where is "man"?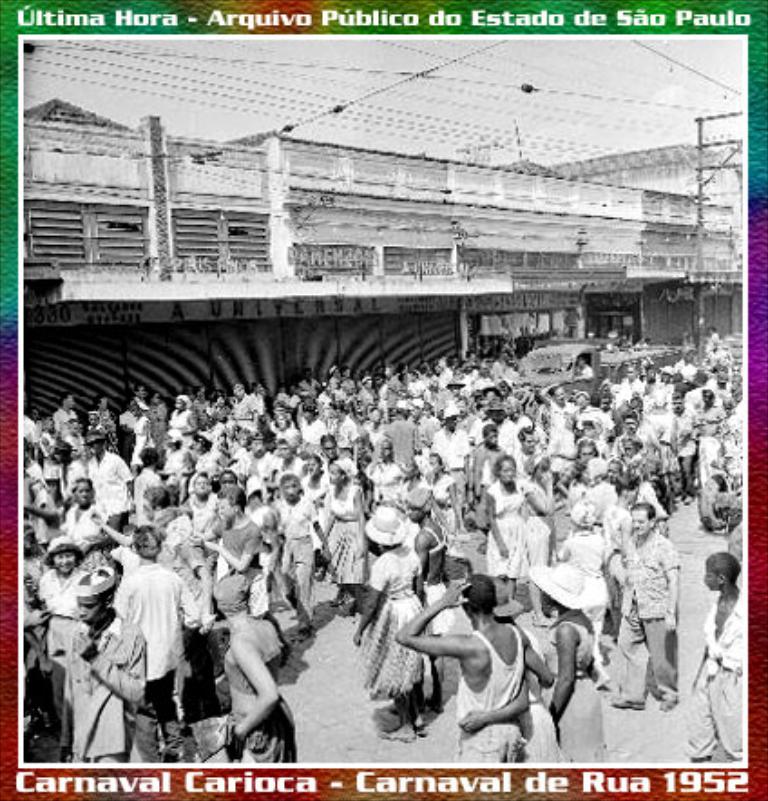
detection(228, 381, 254, 435).
